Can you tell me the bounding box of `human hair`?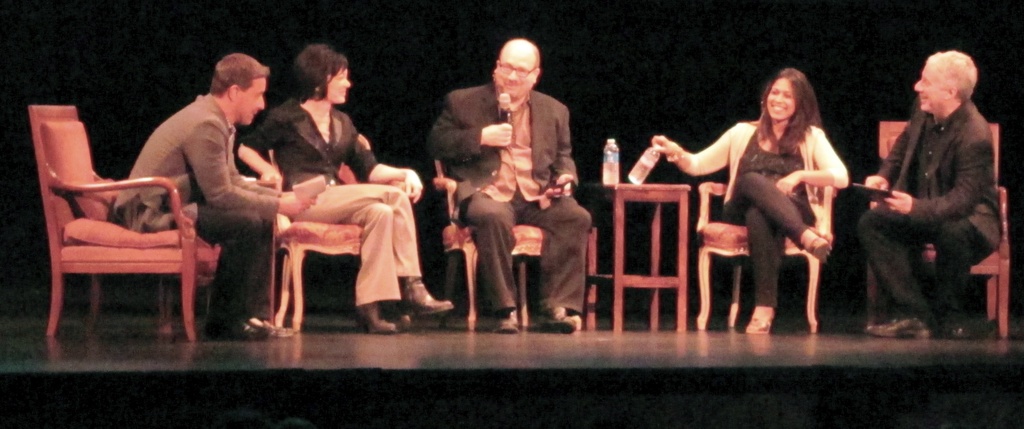
(left=290, top=45, right=349, bottom=105).
